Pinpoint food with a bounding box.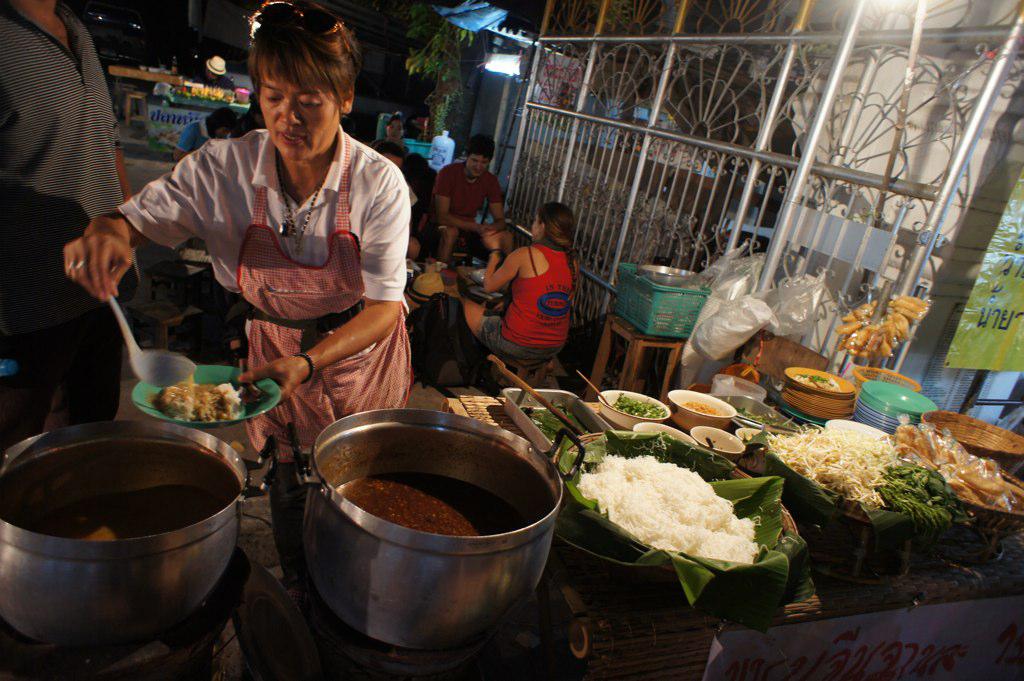
735:404:796:430.
